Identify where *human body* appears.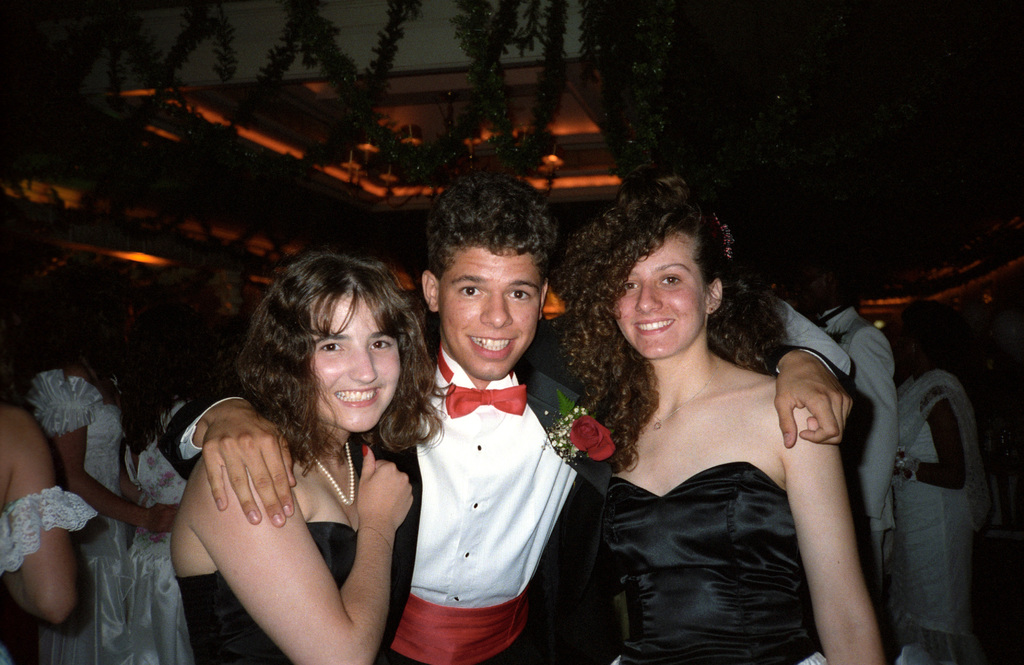
Appears at 822:302:893:598.
